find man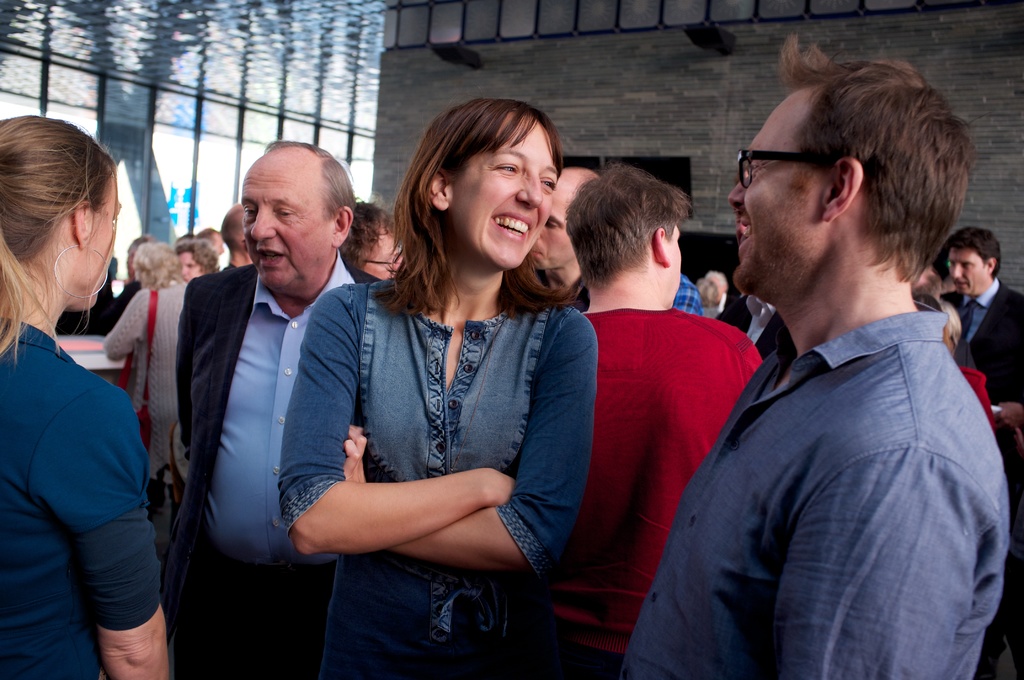
detection(529, 168, 602, 296)
